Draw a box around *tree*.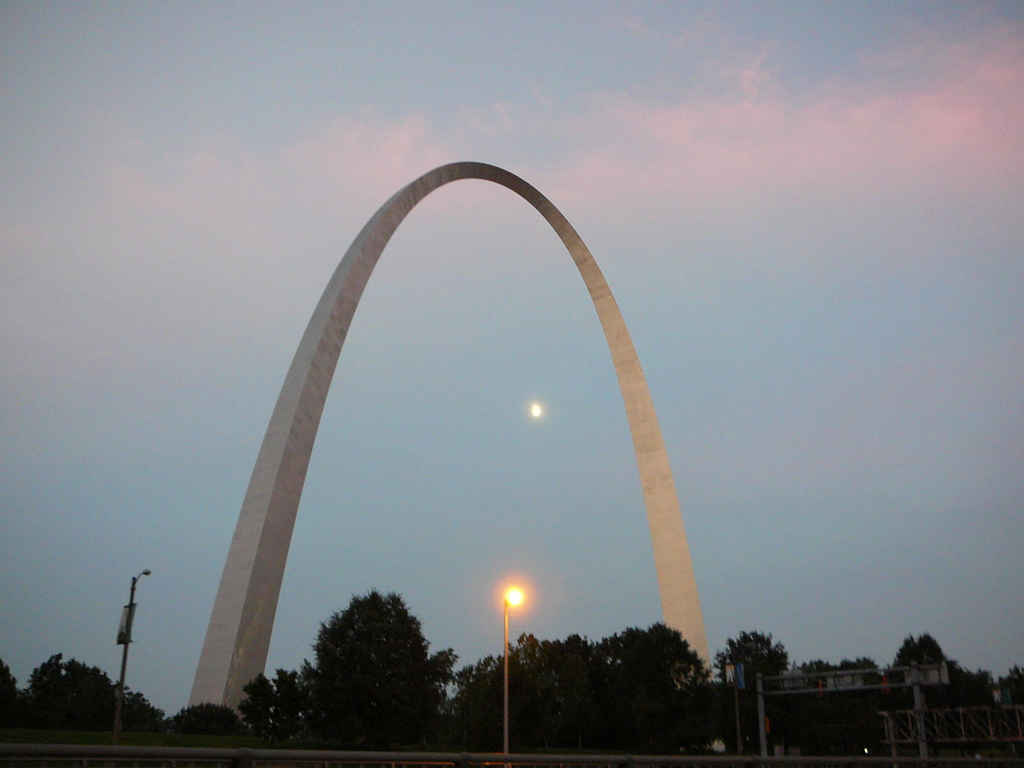
268,580,455,732.
